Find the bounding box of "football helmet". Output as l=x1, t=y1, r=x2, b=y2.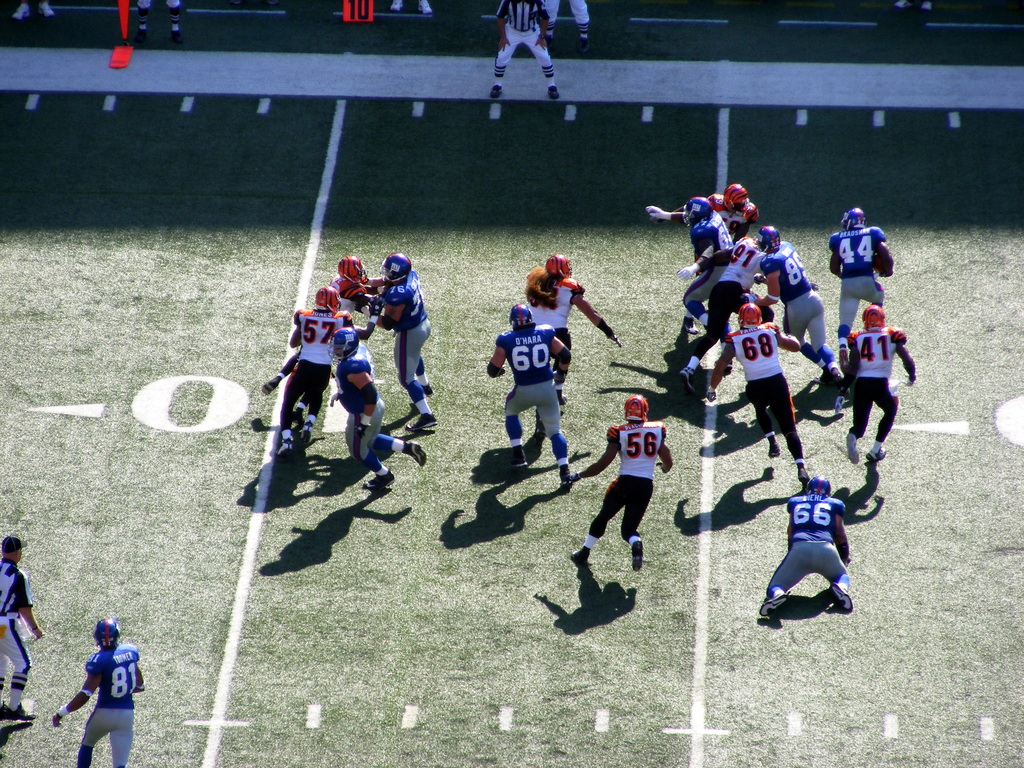
l=685, t=197, r=715, b=226.
